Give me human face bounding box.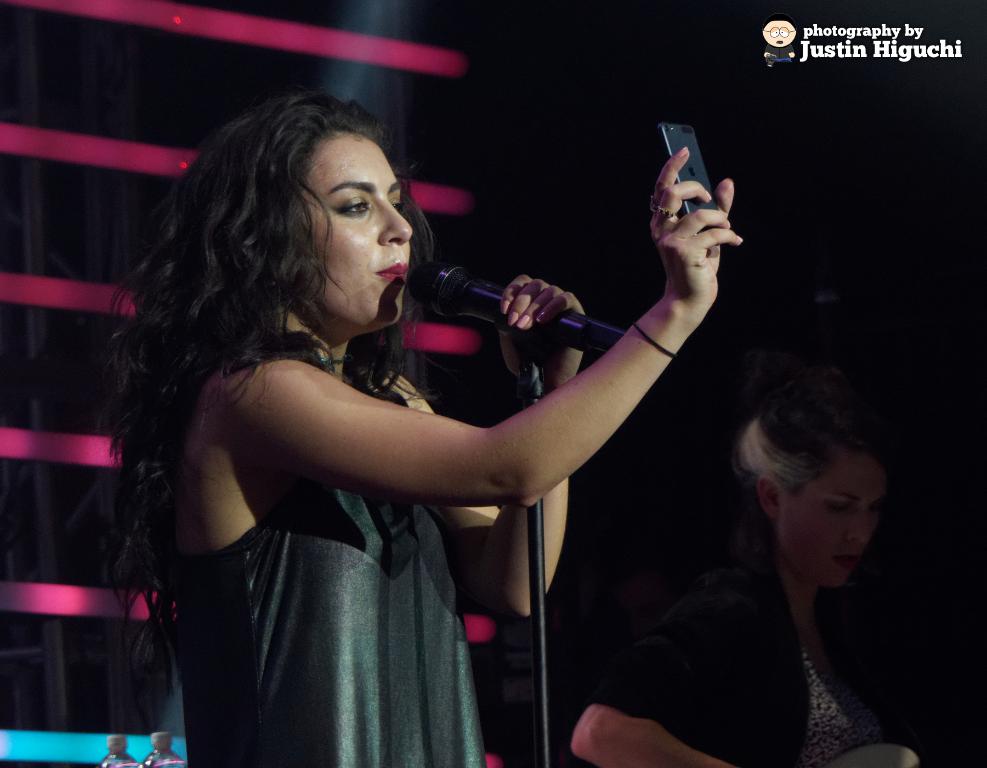
bbox=[781, 451, 890, 593].
